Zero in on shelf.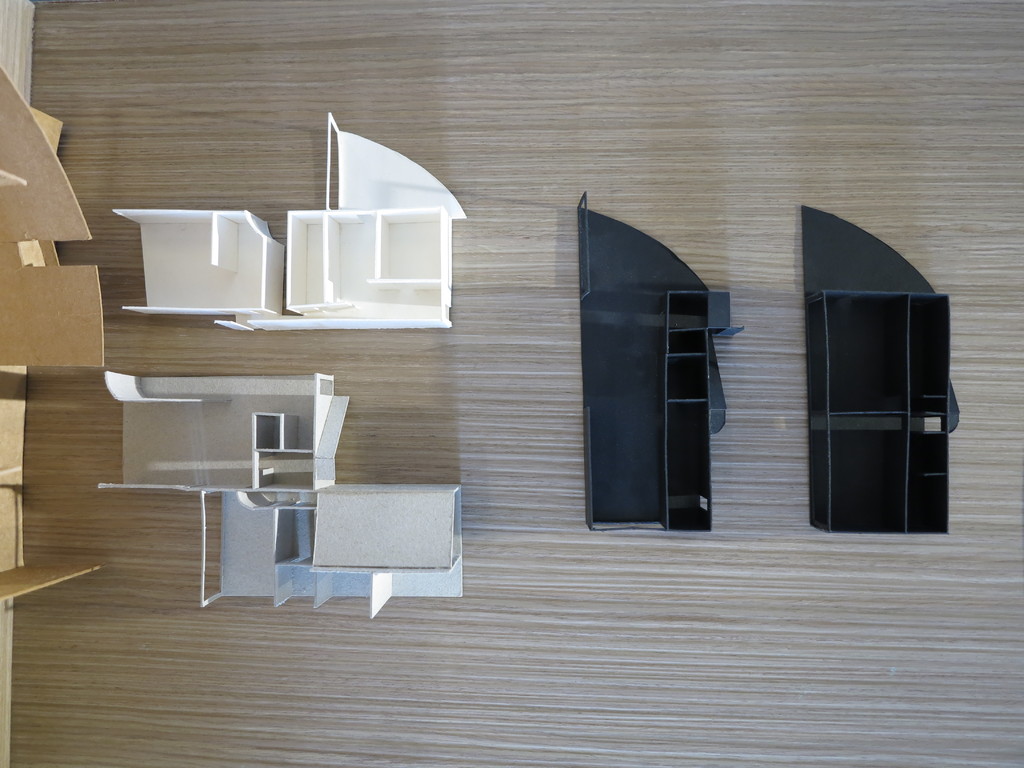
Zeroed in: box(97, 199, 280, 340).
